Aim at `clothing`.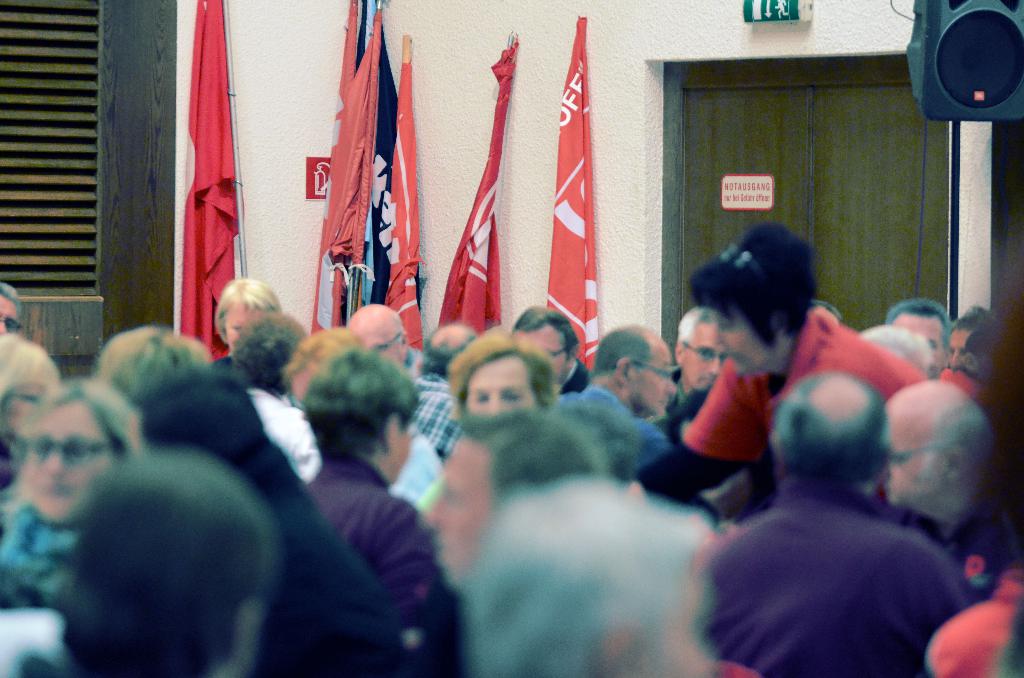
Aimed at BBox(705, 425, 979, 669).
